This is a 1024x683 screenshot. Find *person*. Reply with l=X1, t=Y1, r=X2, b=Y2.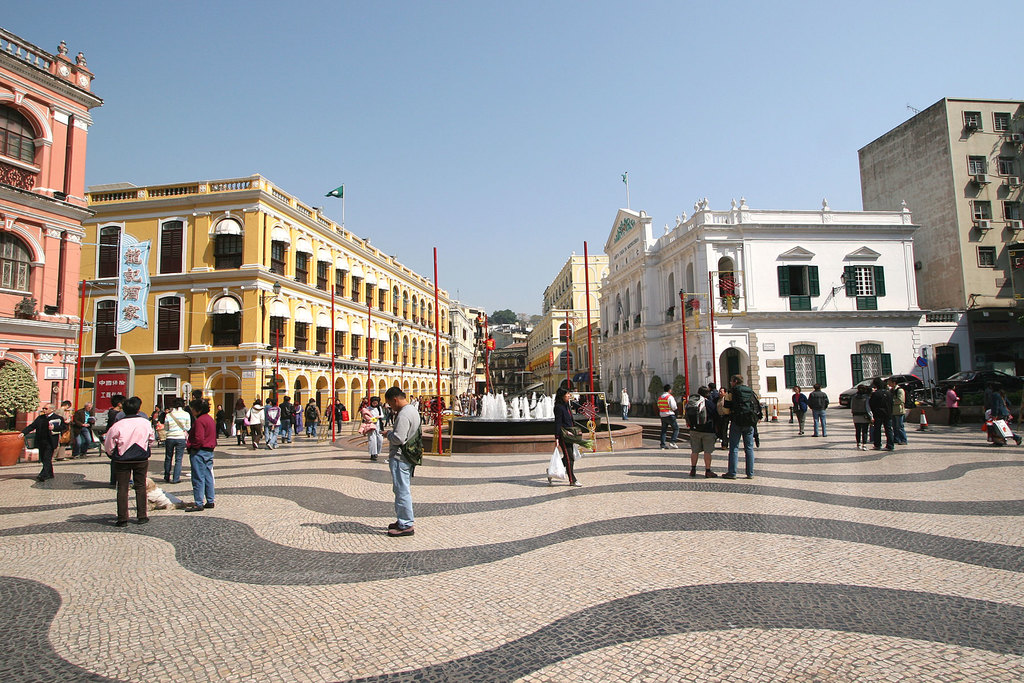
l=811, t=388, r=826, b=439.
